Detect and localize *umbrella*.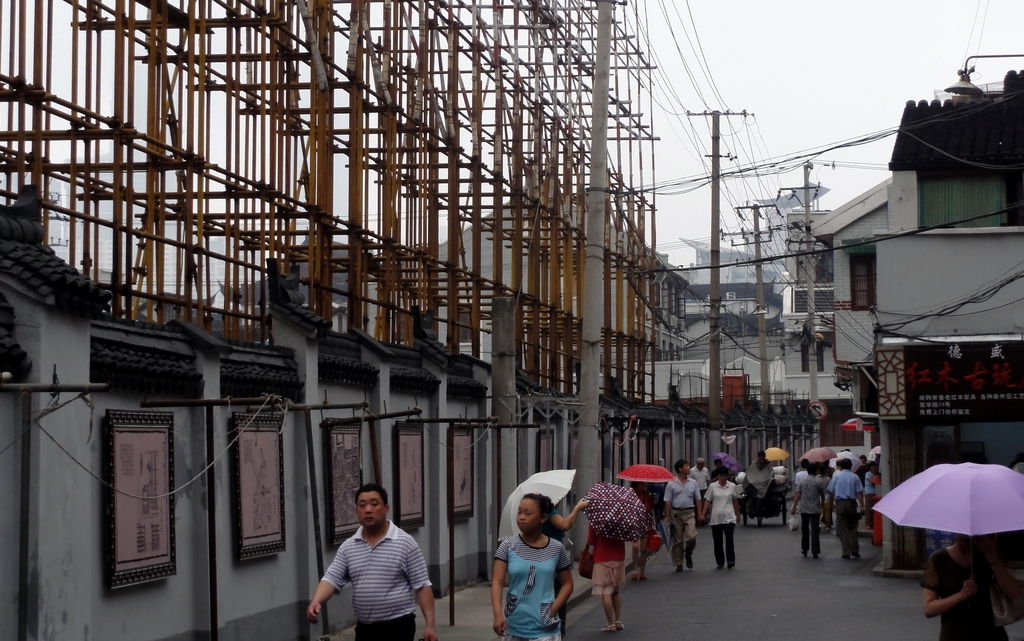
Localized at bbox=[579, 483, 646, 542].
